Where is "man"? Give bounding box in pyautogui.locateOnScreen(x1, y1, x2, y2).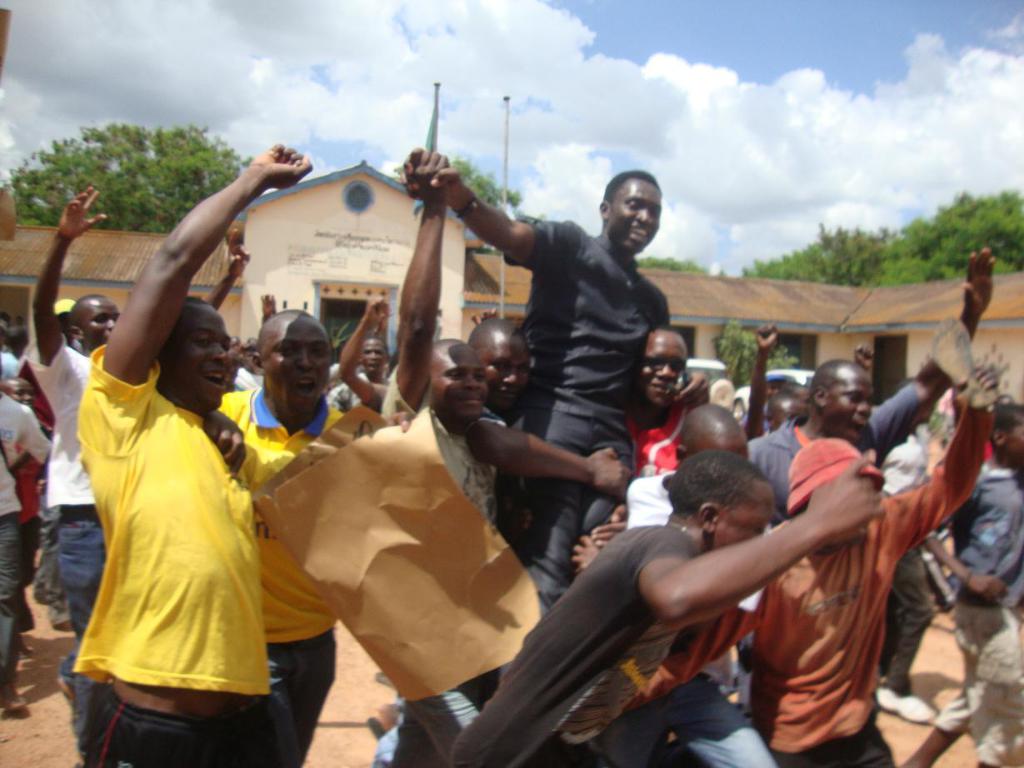
pyautogui.locateOnScreen(0, 385, 47, 707).
